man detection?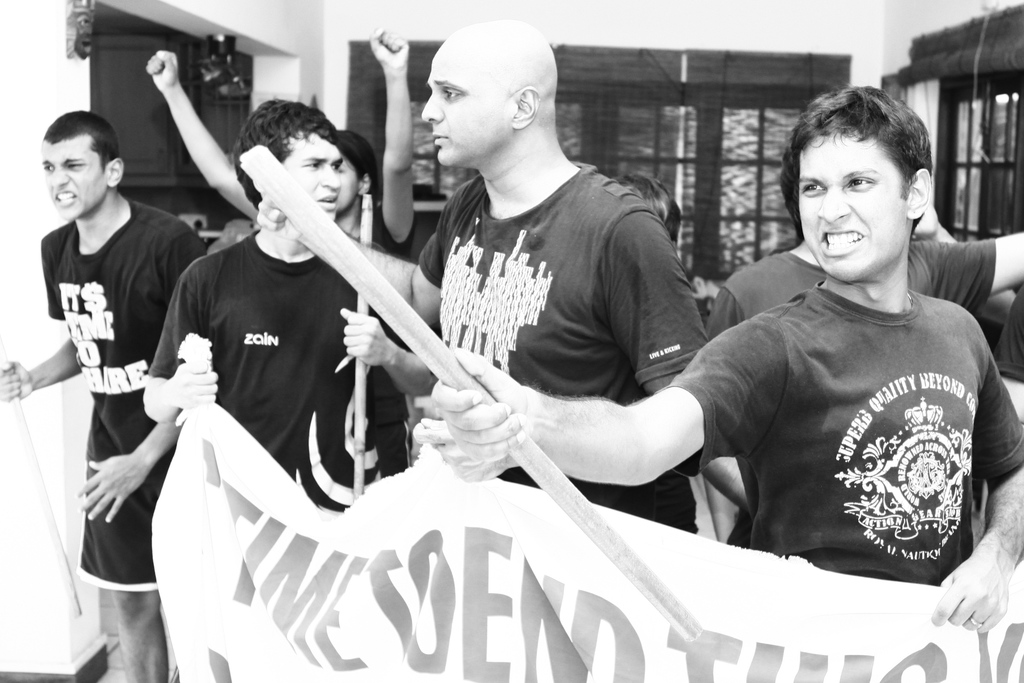
pyautogui.locateOnScreen(424, 79, 1023, 633)
